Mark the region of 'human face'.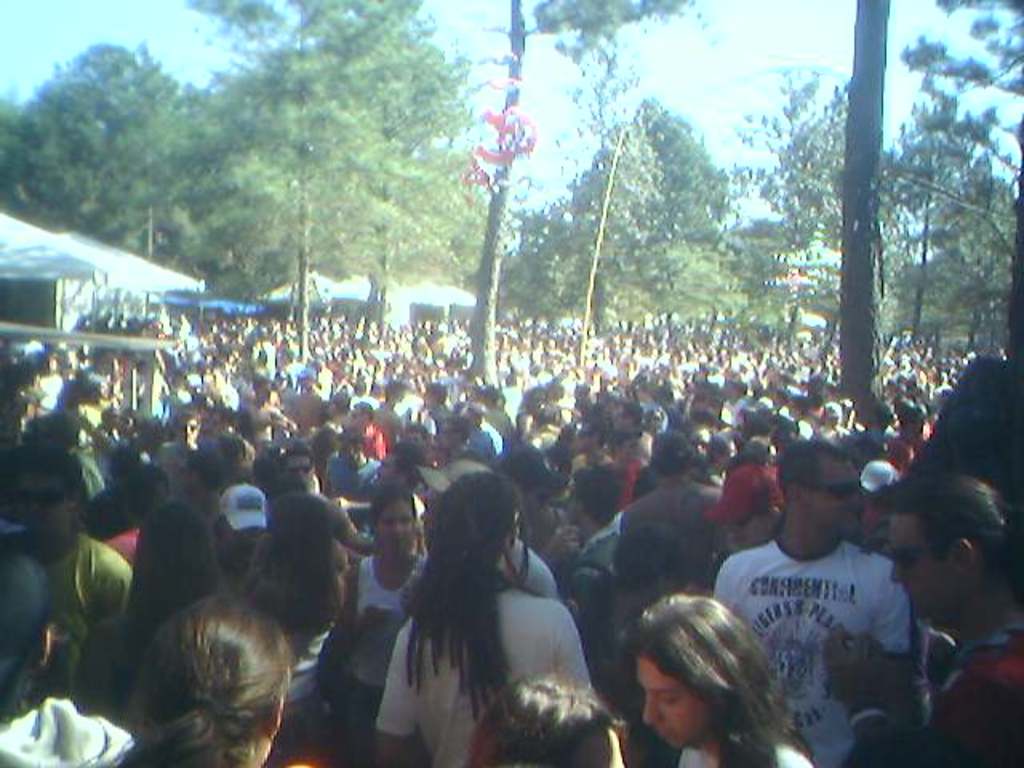
Region: [16,469,62,539].
